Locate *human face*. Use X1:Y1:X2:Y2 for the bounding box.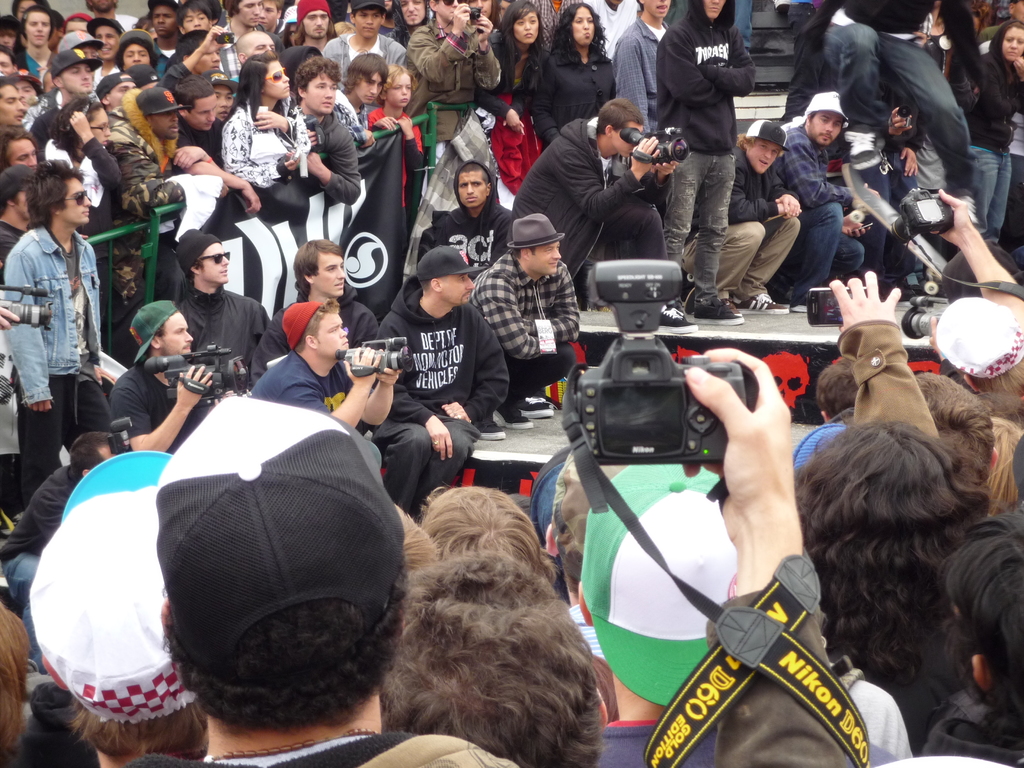
80:114:111:150.
